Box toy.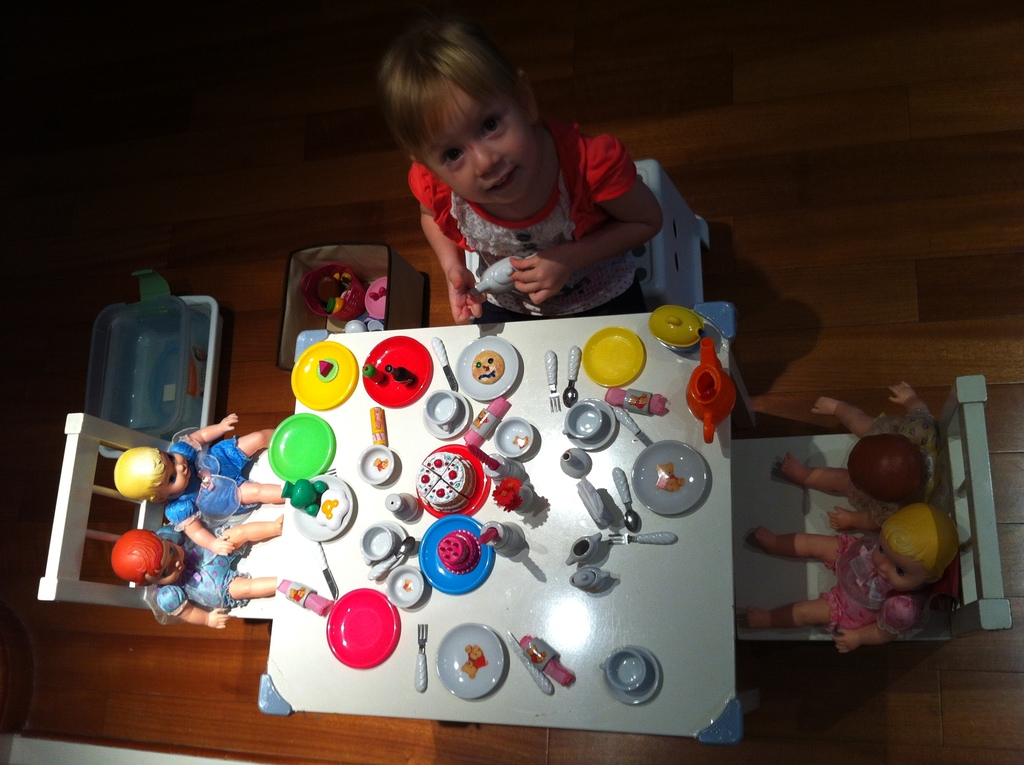
rect(467, 254, 539, 294).
